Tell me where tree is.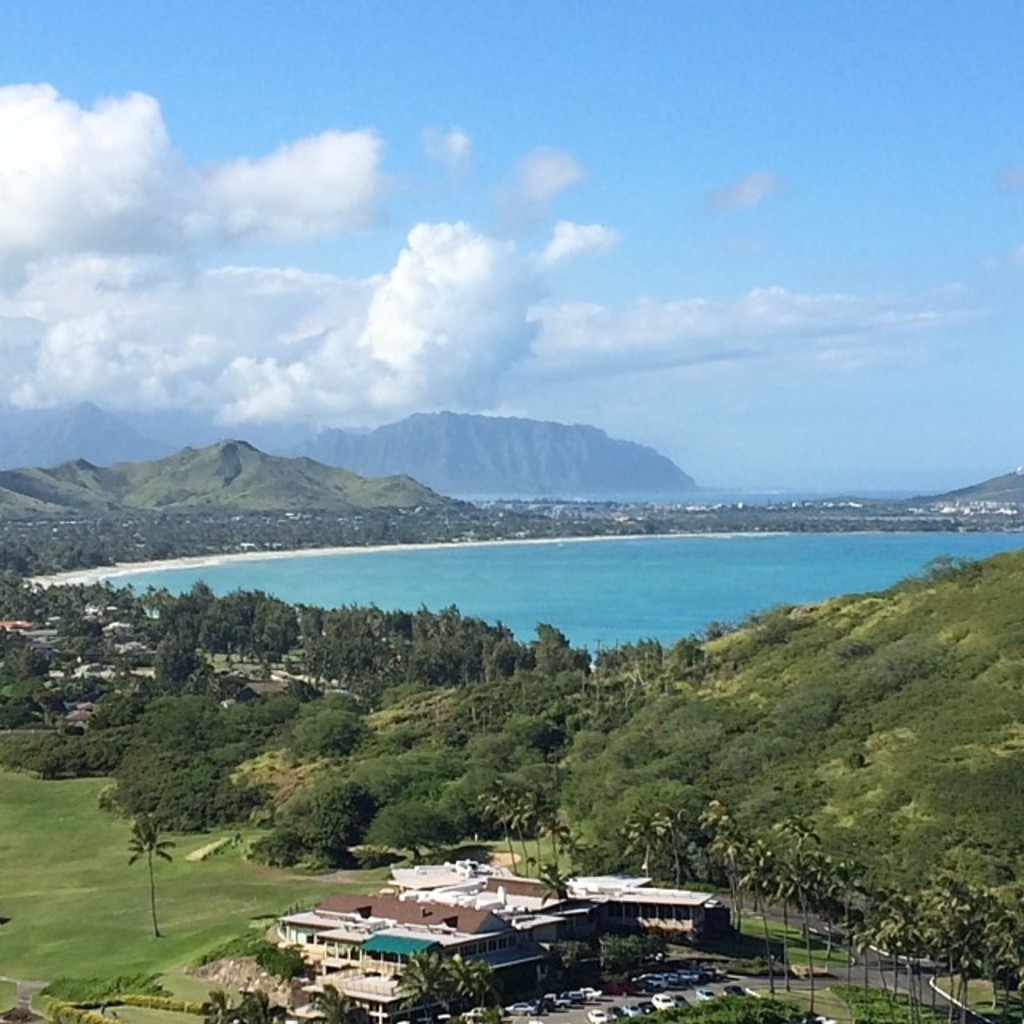
tree is at l=123, t=808, r=173, b=925.
